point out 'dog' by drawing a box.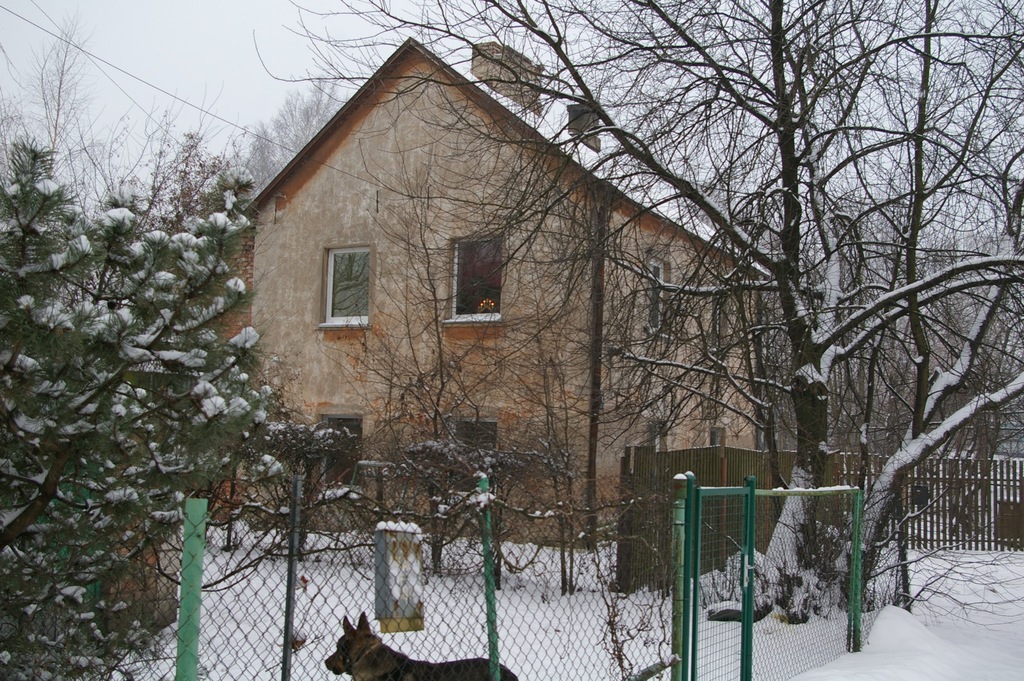
325,605,522,680.
